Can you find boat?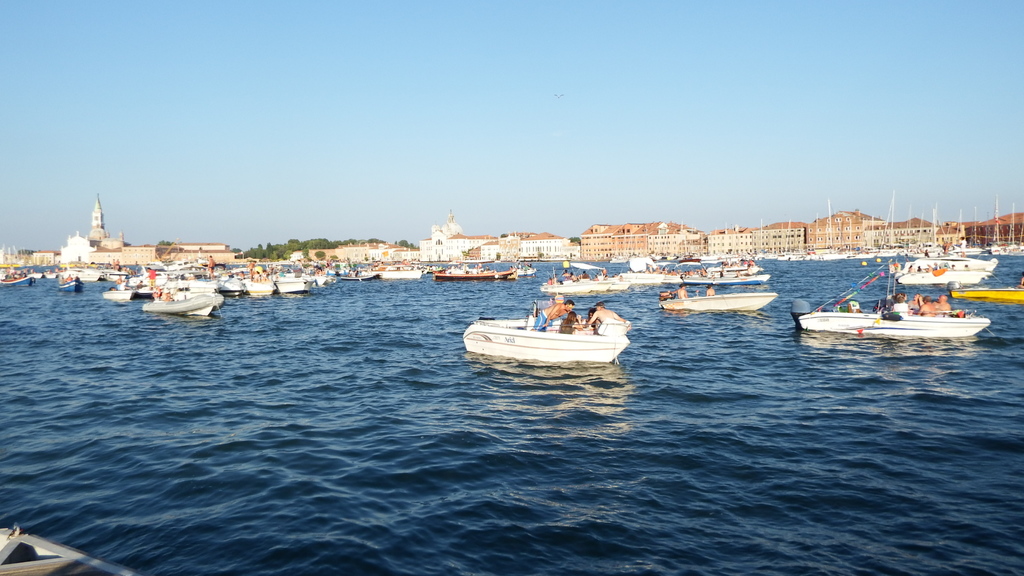
Yes, bounding box: locate(143, 286, 232, 320).
